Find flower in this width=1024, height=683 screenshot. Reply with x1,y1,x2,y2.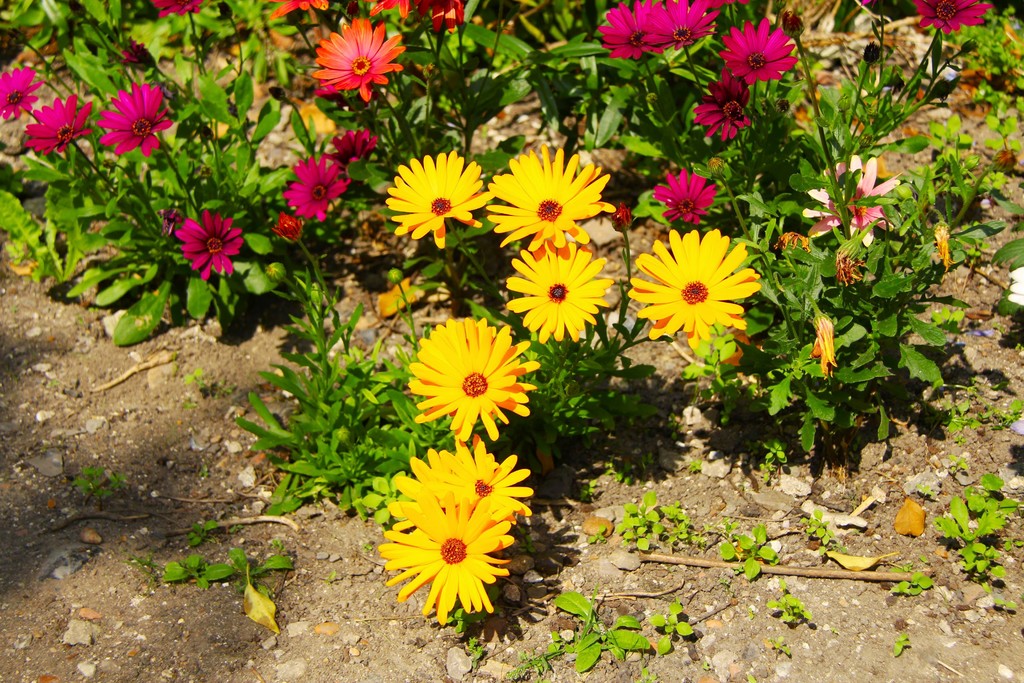
269,0,330,18.
